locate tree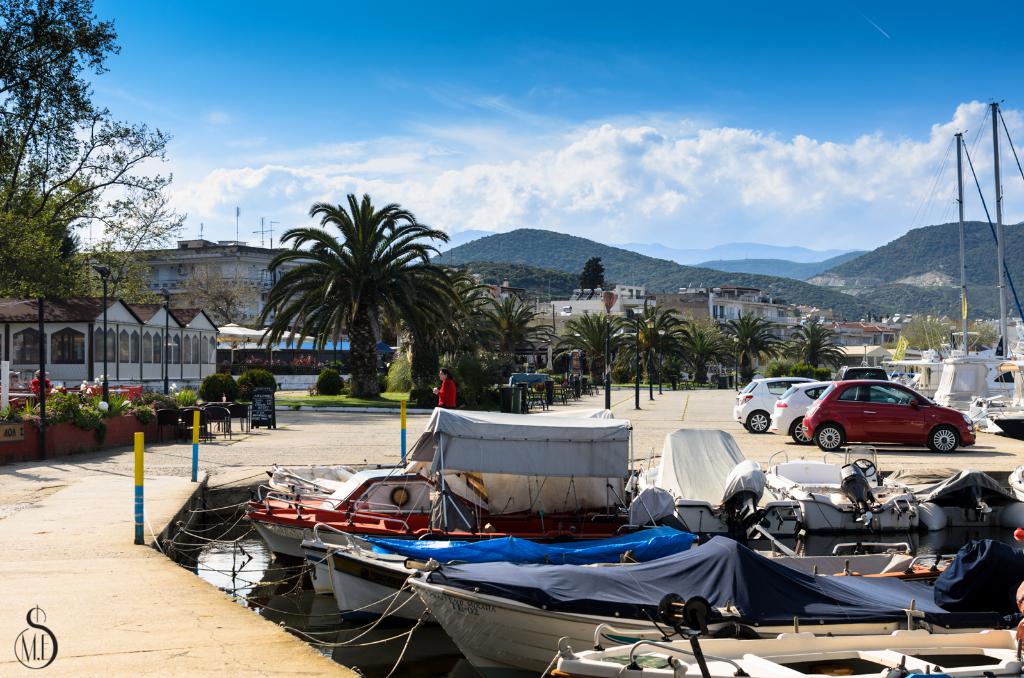
899,313,952,352
